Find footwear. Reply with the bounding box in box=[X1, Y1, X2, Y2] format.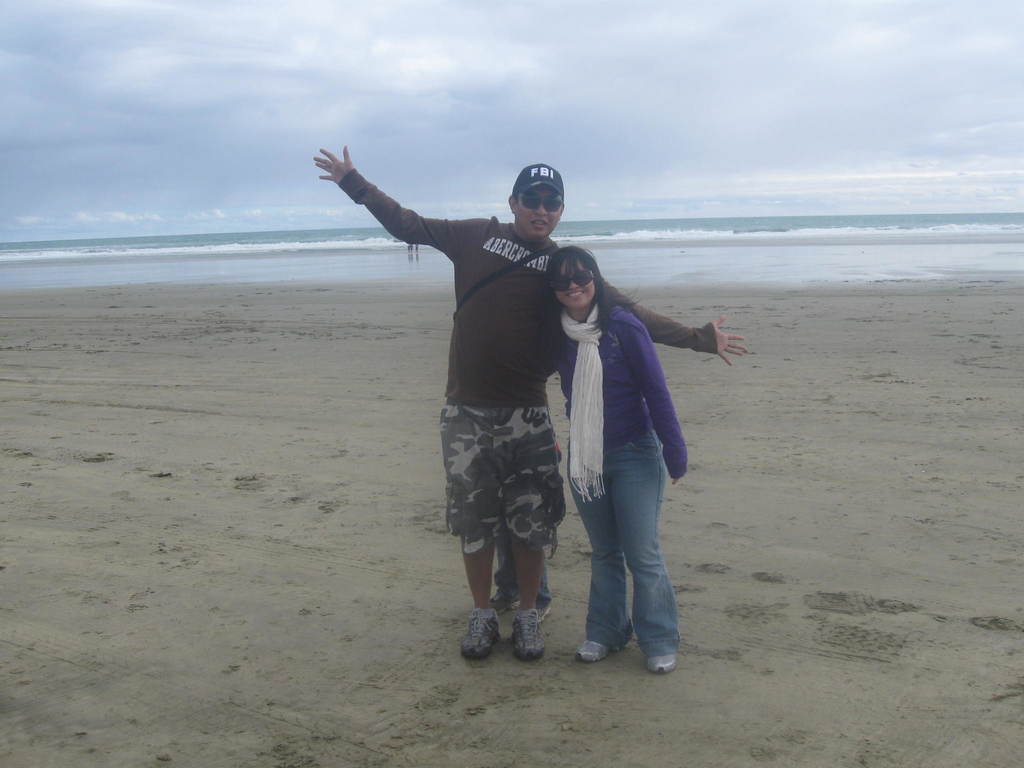
box=[571, 639, 616, 671].
